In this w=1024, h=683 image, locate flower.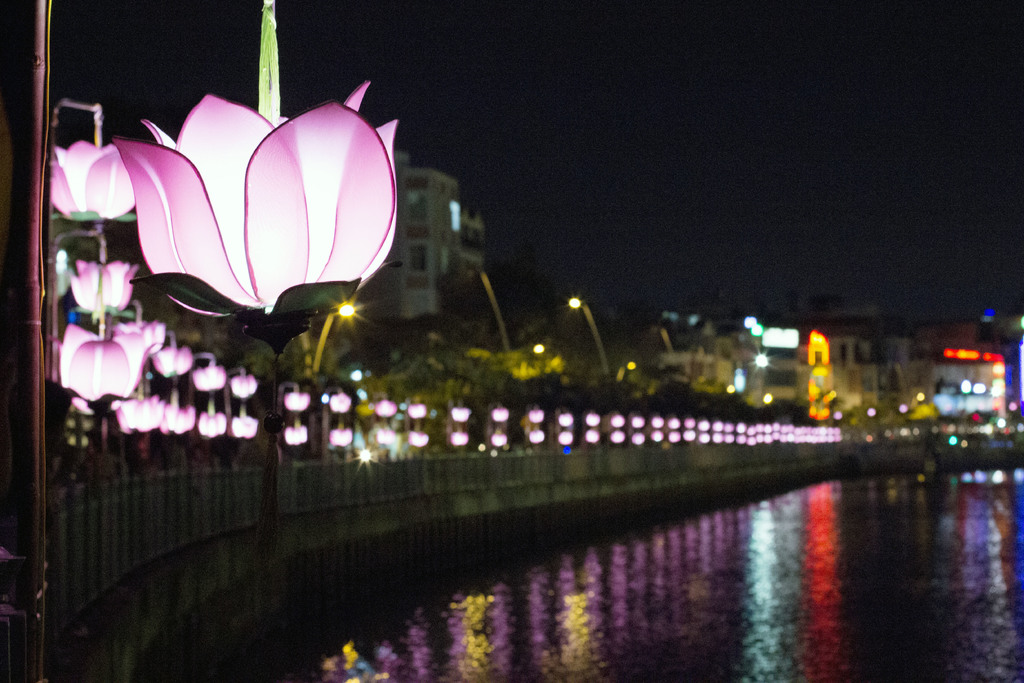
Bounding box: bbox(116, 321, 165, 356).
